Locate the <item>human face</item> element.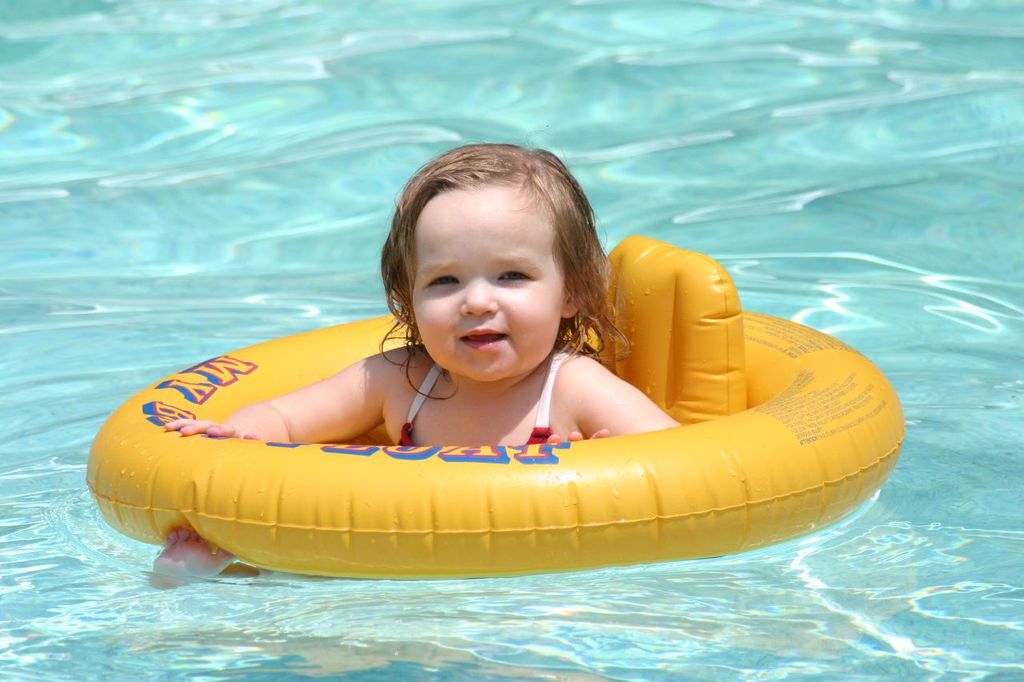
Element bbox: (412,188,566,382).
